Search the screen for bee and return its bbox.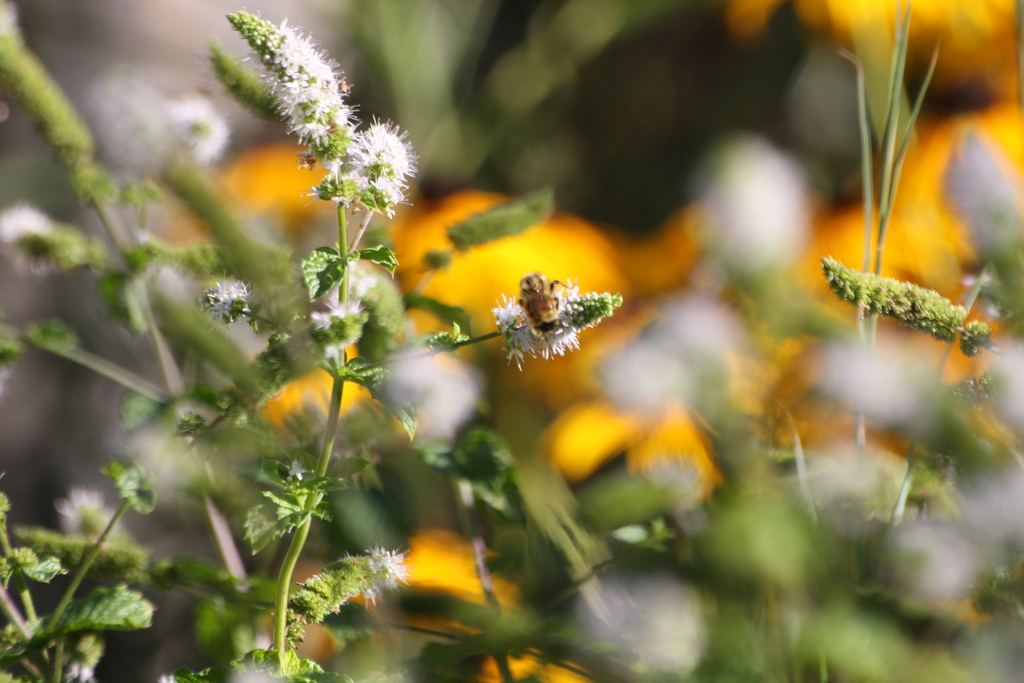
Found: Rect(515, 271, 578, 332).
